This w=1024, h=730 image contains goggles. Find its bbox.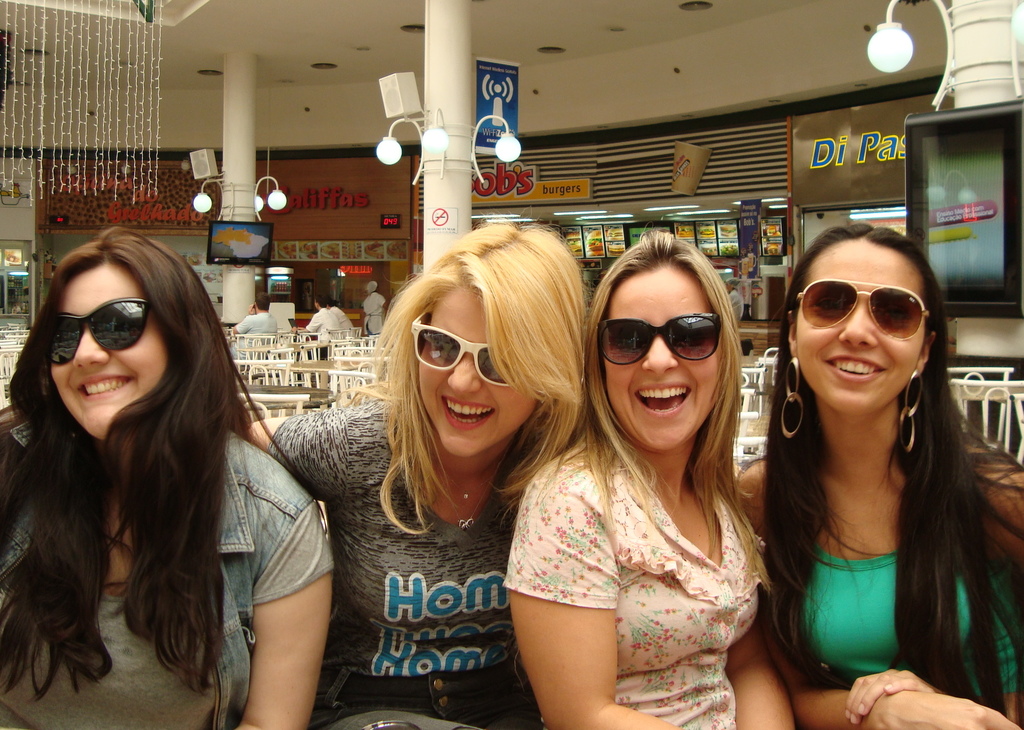
bbox=(405, 303, 516, 380).
